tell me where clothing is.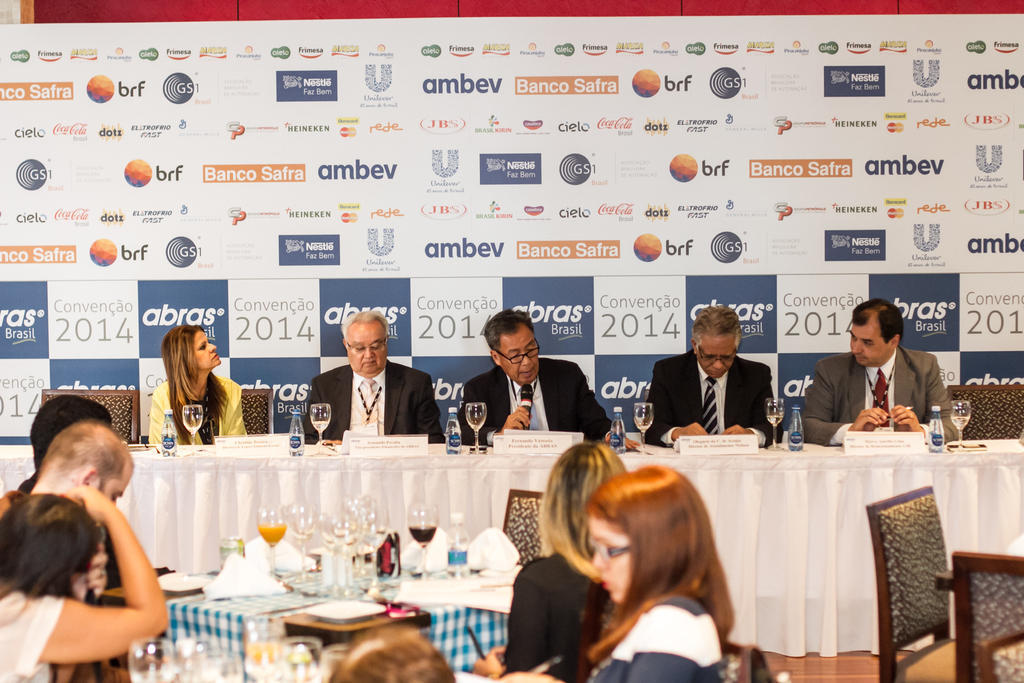
clothing is at 139/343/267/457.
